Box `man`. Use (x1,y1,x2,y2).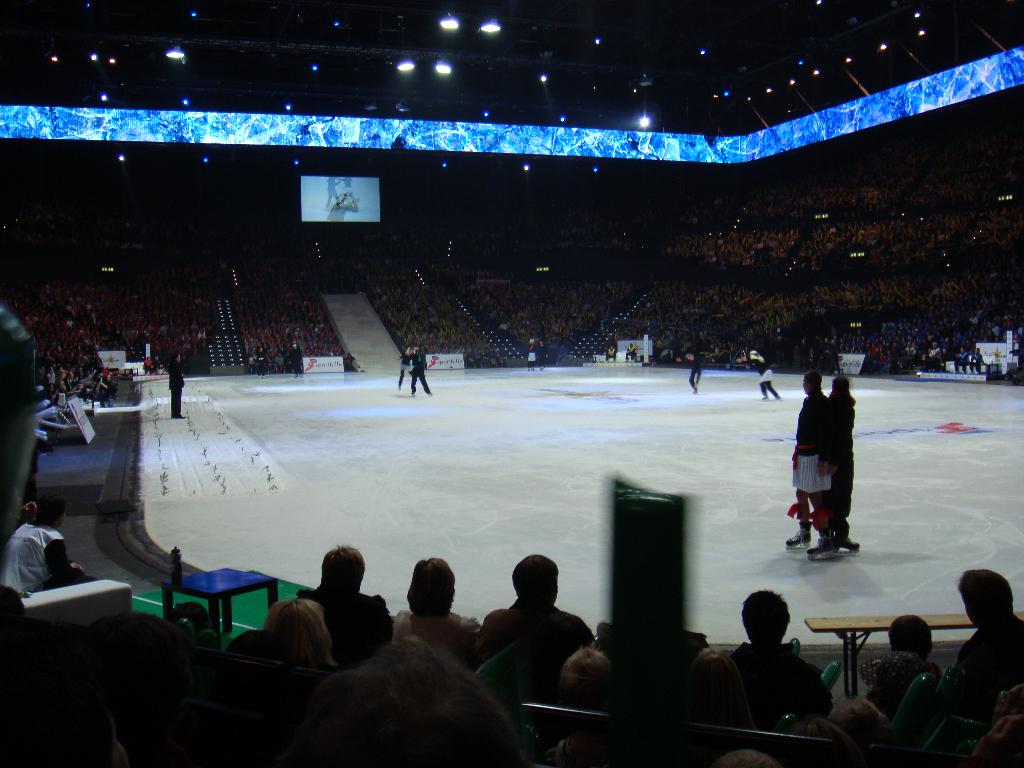
(972,346,984,375).
